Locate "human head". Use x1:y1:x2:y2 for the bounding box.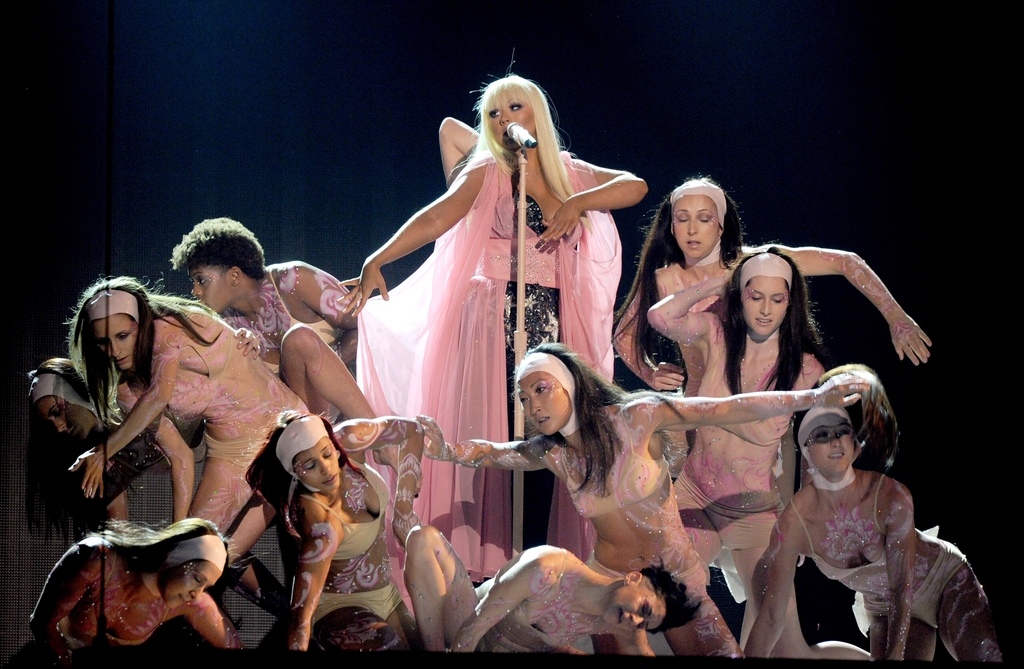
597:572:677:635.
